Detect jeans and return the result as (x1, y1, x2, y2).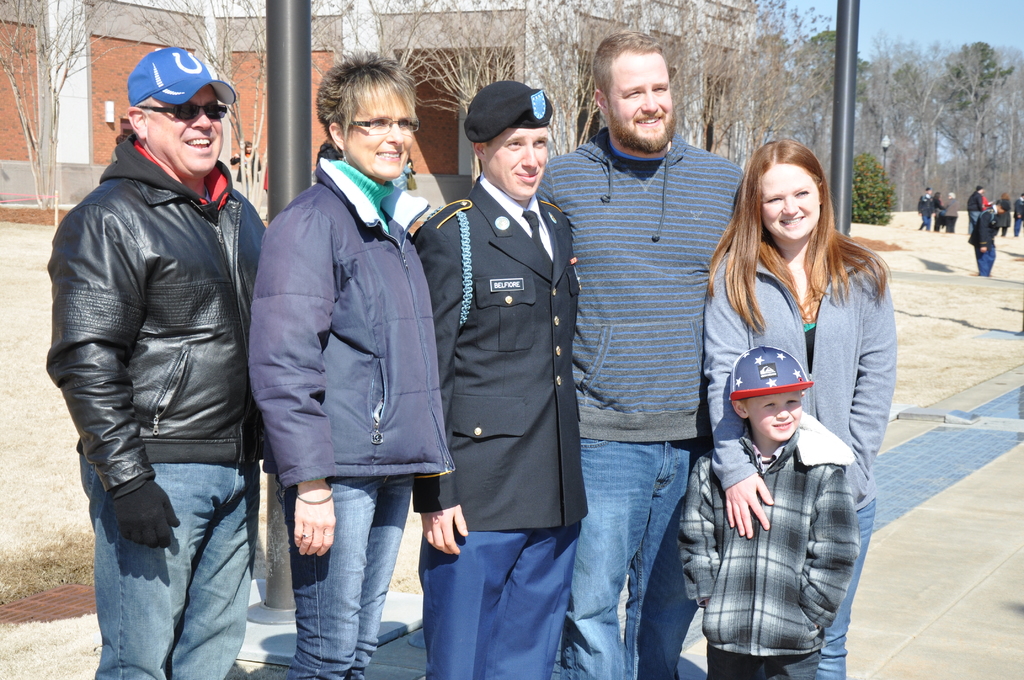
(709, 647, 819, 679).
